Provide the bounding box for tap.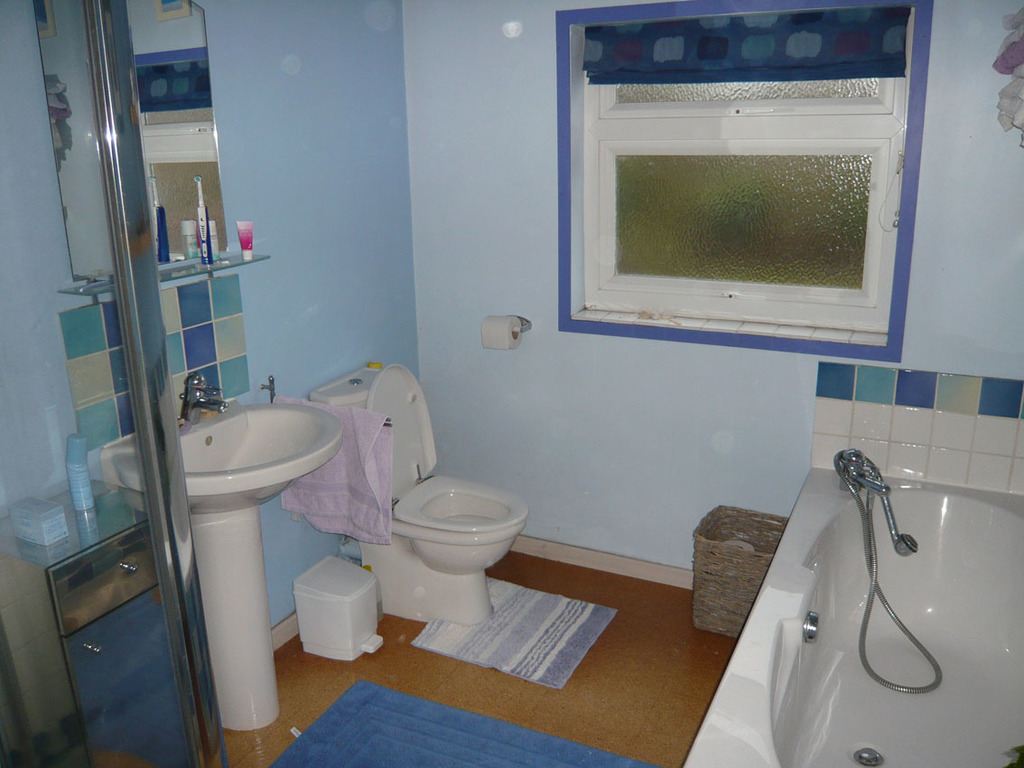
Rect(174, 374, 228, 425).
